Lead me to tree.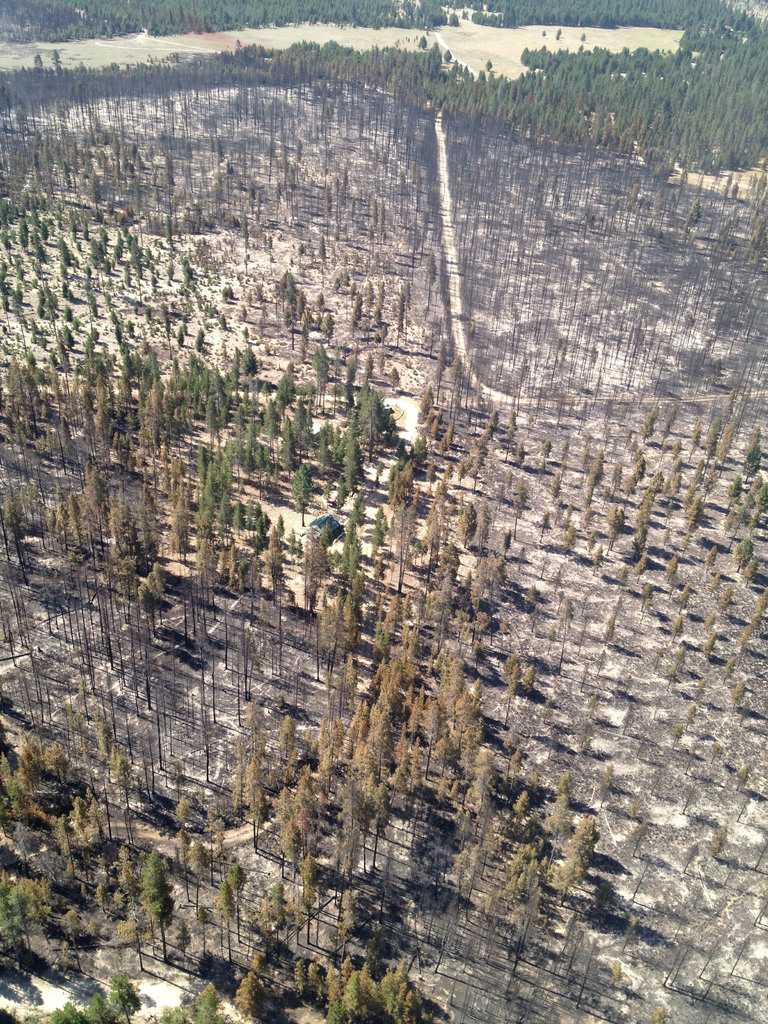
Lead to rect(188, 328, 209, 351).
